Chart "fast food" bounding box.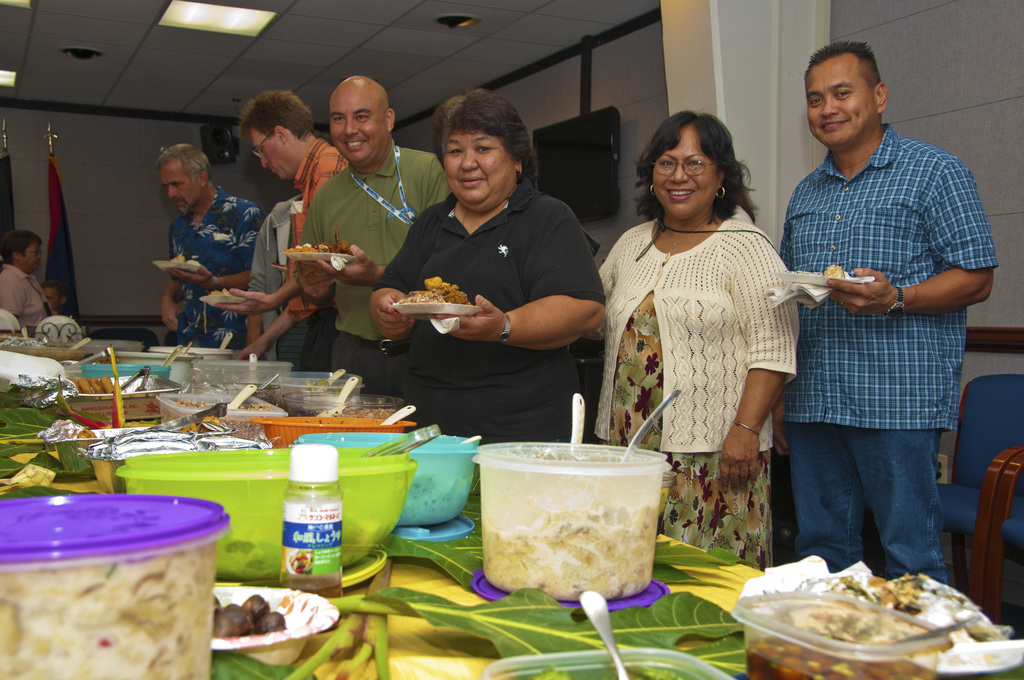
Charted: 826,266,845,273.
